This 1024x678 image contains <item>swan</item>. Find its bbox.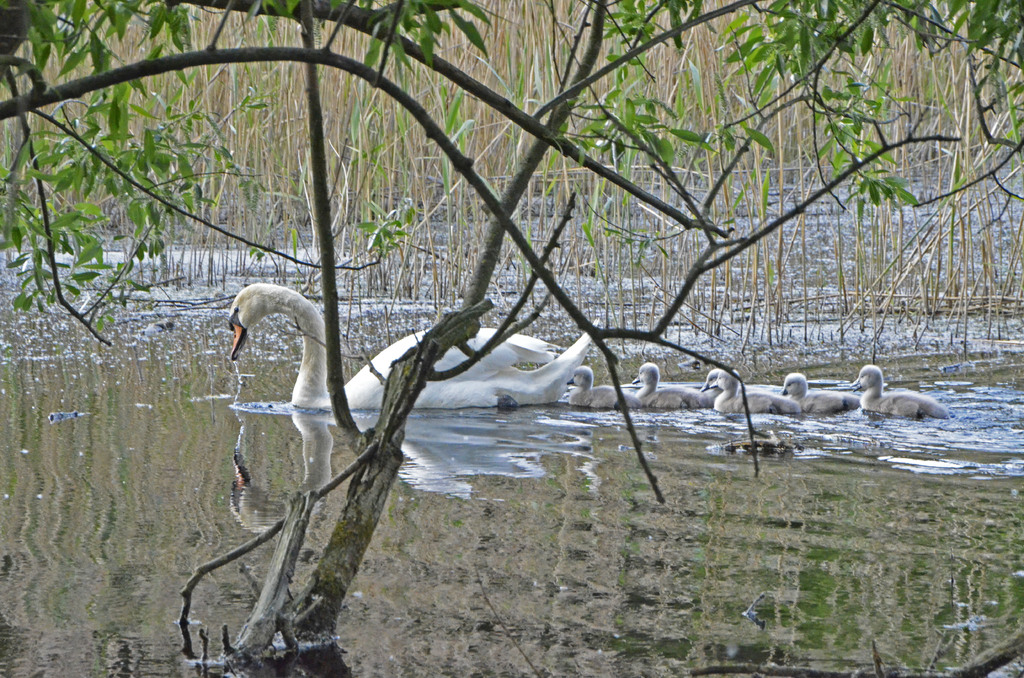
select_region(225, 279, 602, 407).
